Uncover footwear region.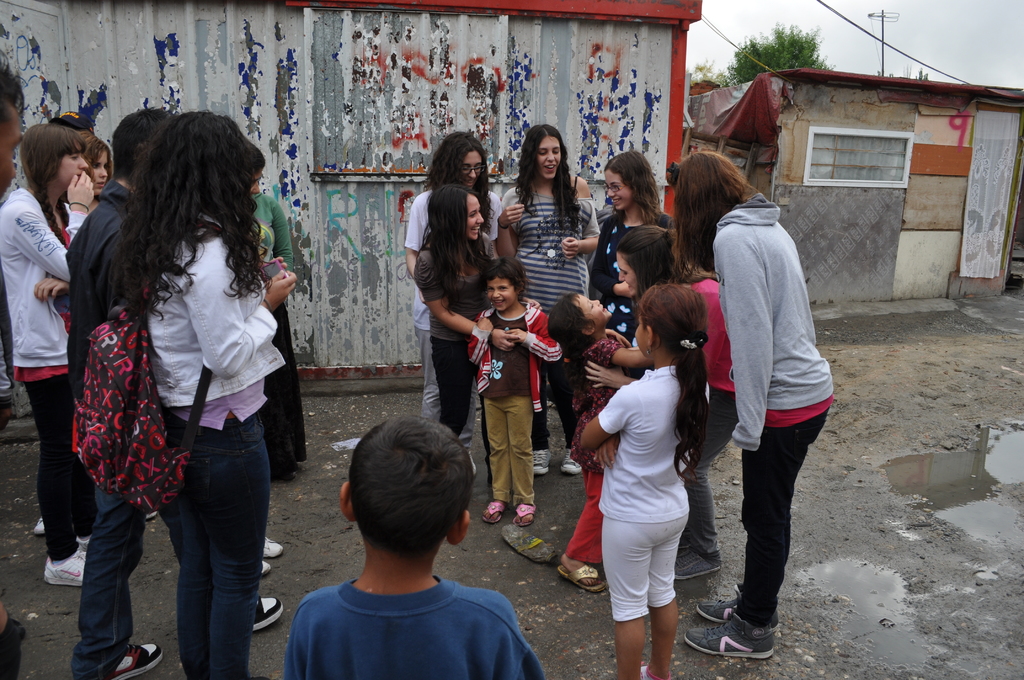
Uncovered: {"left": 260, "top": 560, "right": 273, "bottom": 578}.
